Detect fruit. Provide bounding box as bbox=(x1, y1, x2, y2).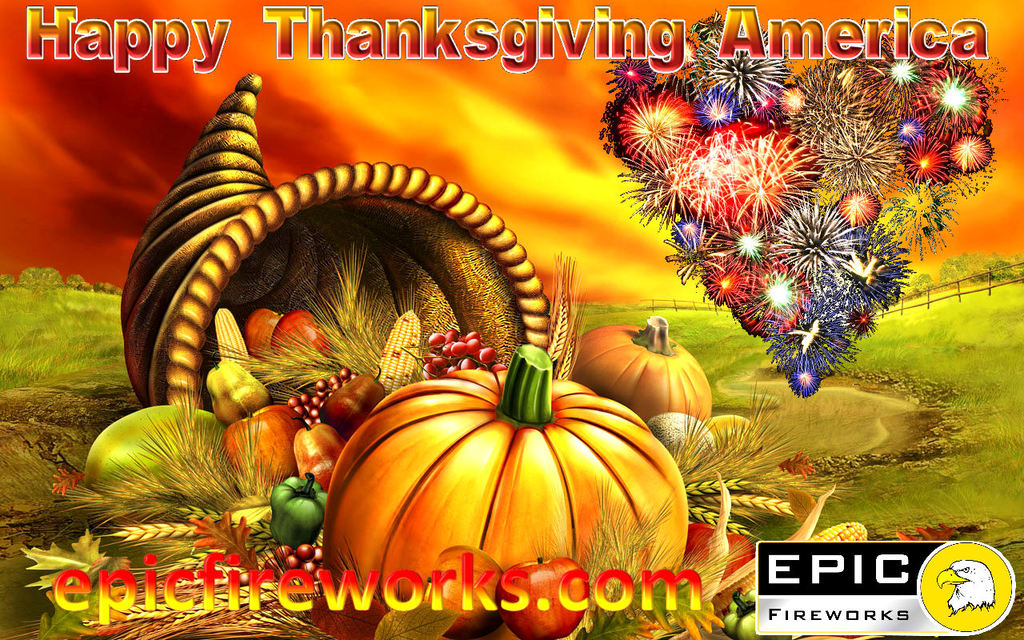
bbox=(241, 306, 285, 363).
